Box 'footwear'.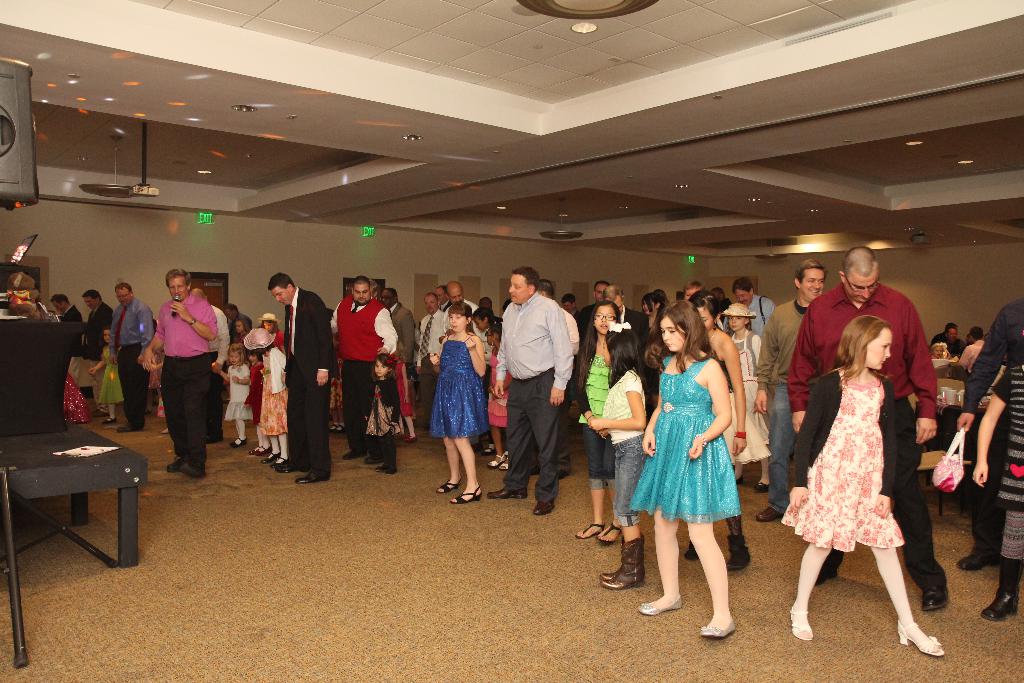
locate(735, 478, 744, 483).
